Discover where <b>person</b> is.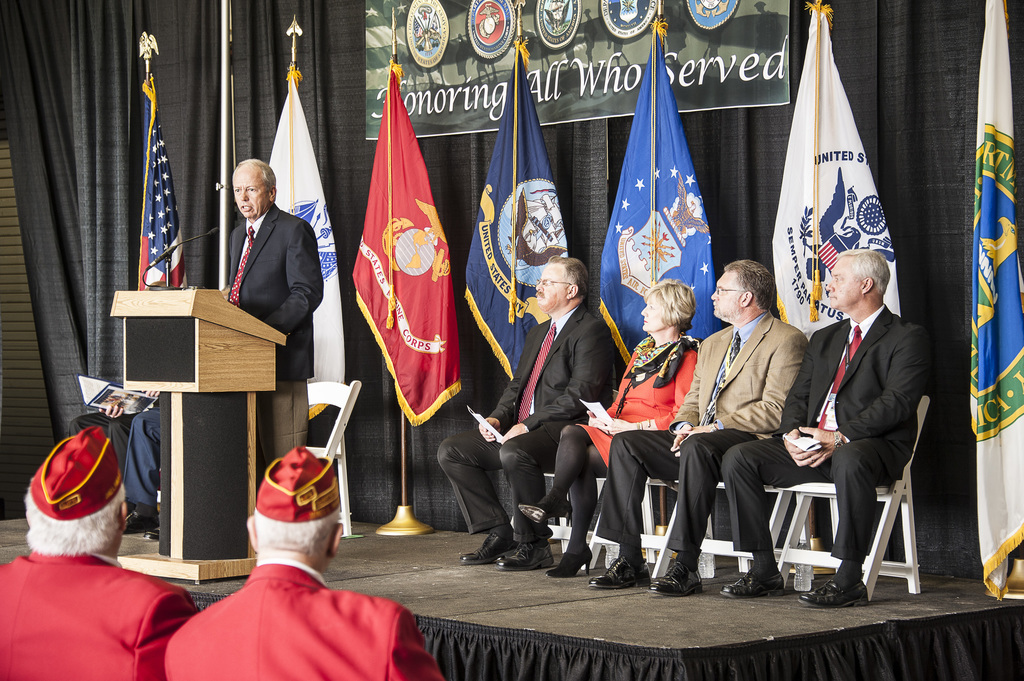
Discovered at (x1=592, y1=256, x2=808, y2=586).
